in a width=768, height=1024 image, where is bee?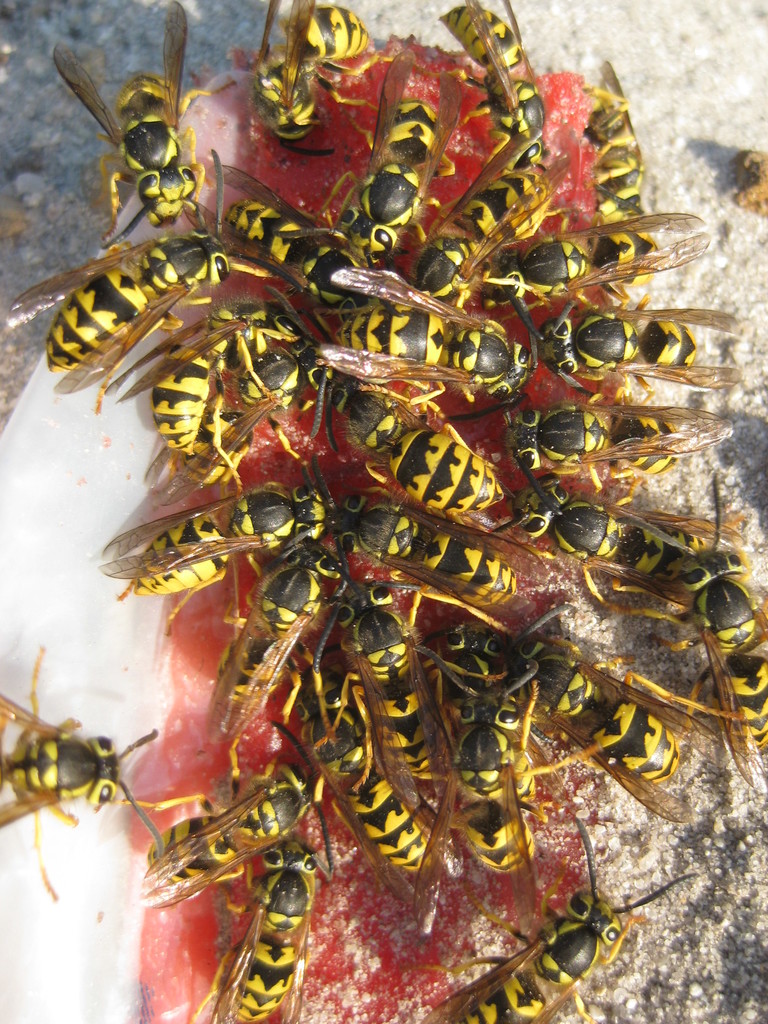
x1=463 y1=211 x2=727 y2=313.
